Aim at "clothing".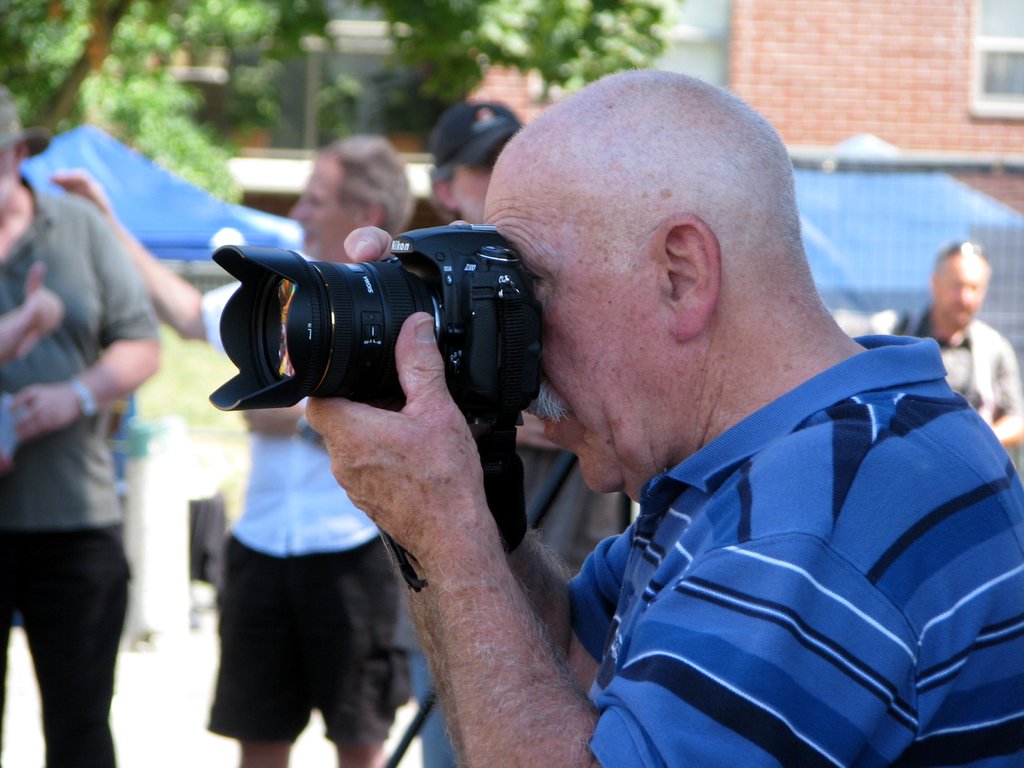
Aimed at left=198, top=278, right=414, bottom=746.
